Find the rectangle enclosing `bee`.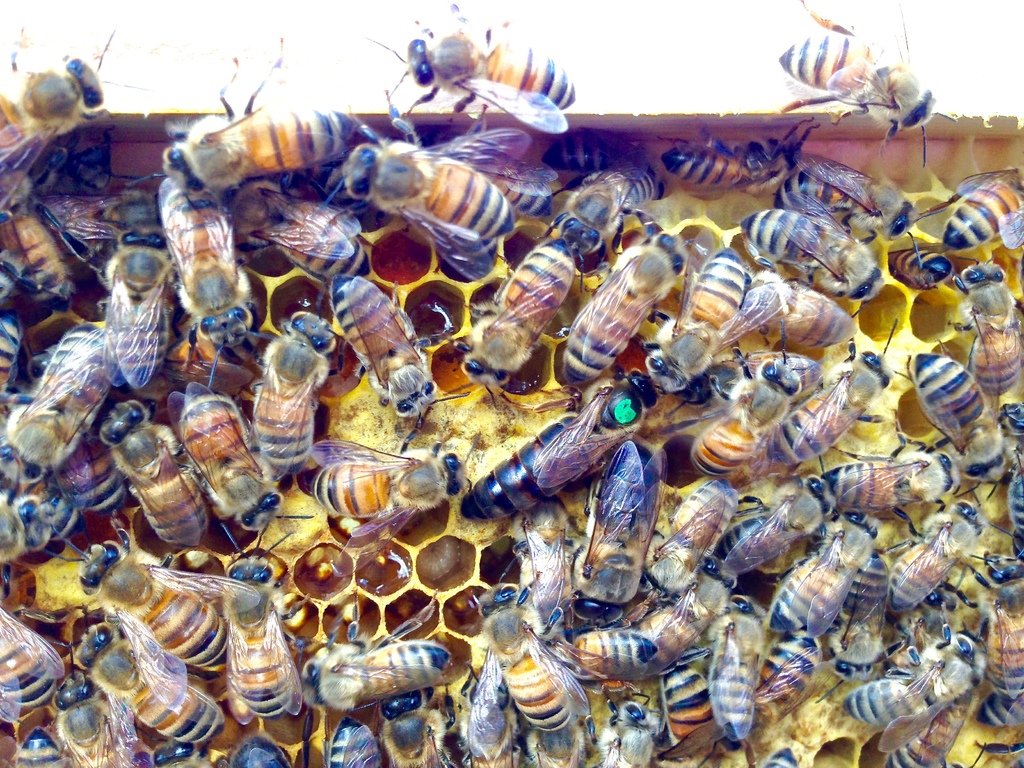
{"left": 520, "top": 687, "right": 617, "bottom": 767}.
